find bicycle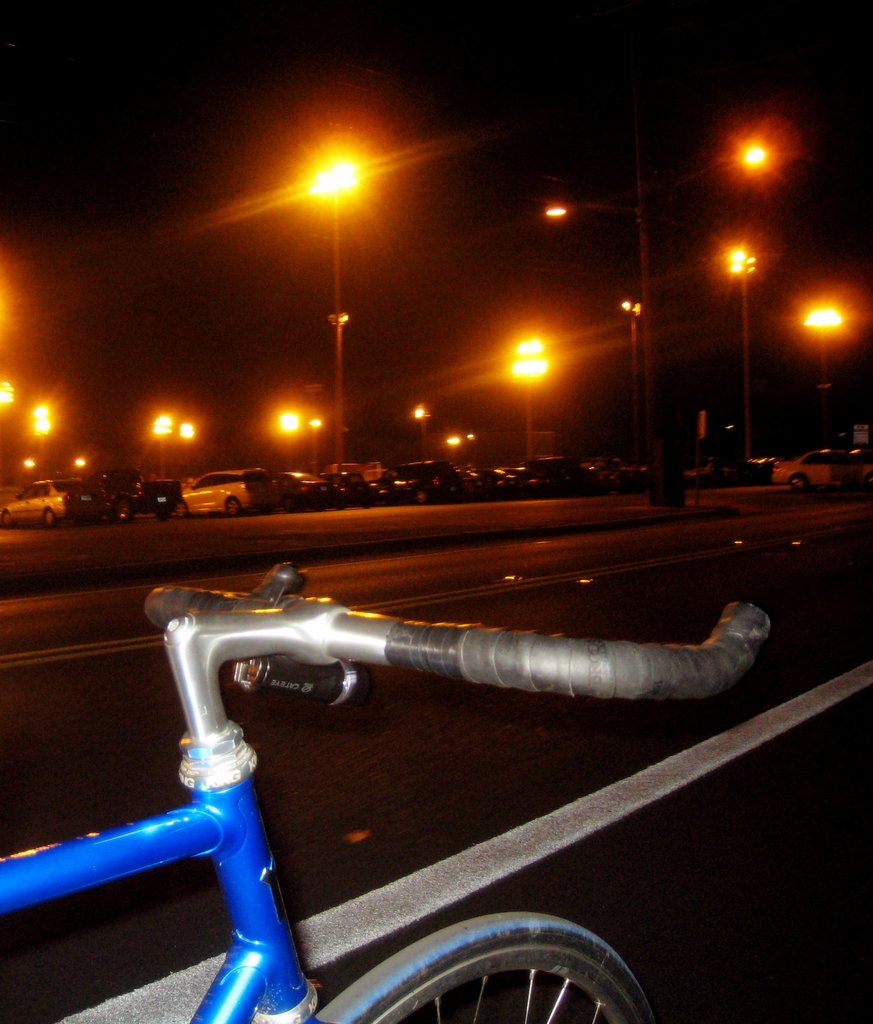
crop(31, 541, 829, 1023)
